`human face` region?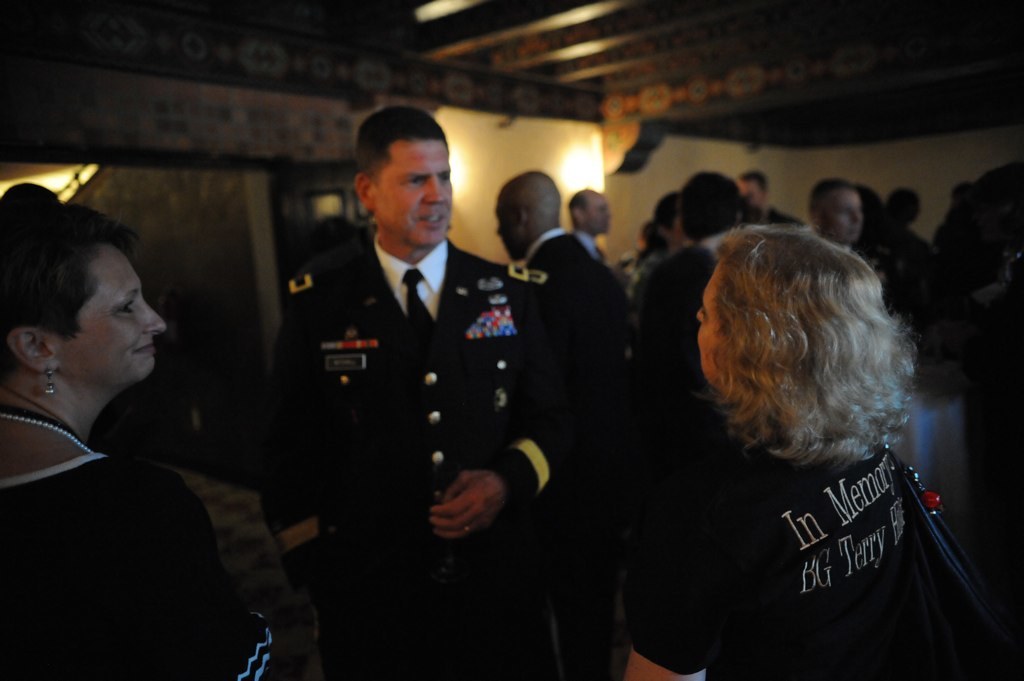
[left=375, top=130, right=452, bottom=247]
